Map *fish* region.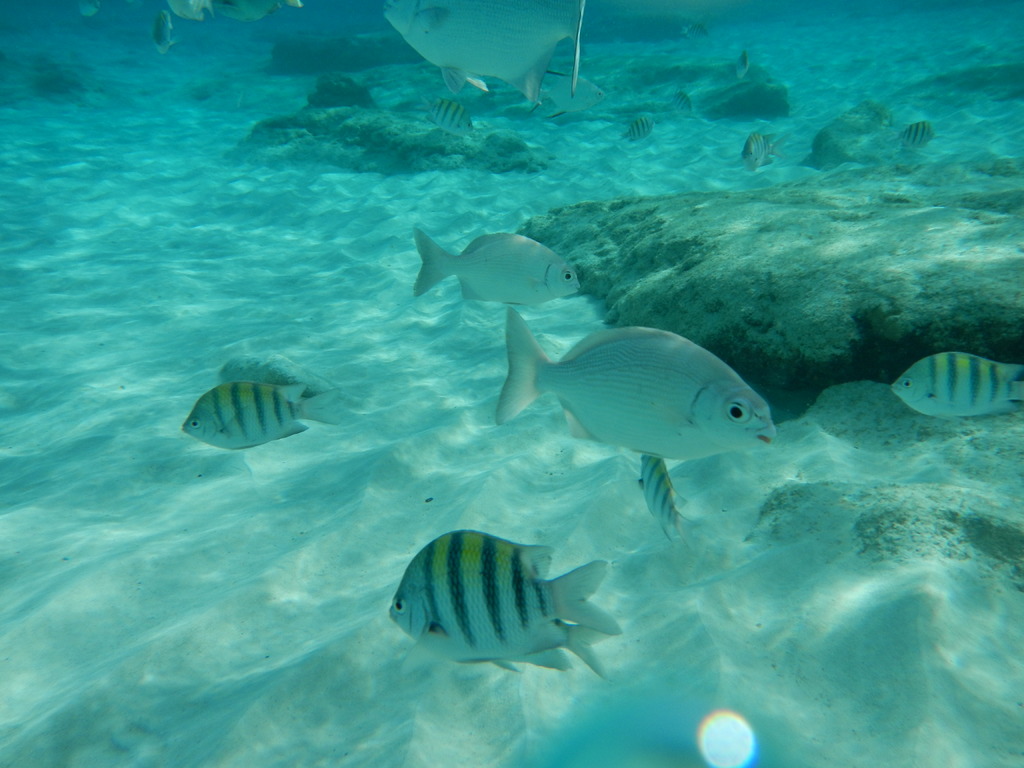
Mapped to pyautogui.locateOnScreen(426, 95, 477, 135).
